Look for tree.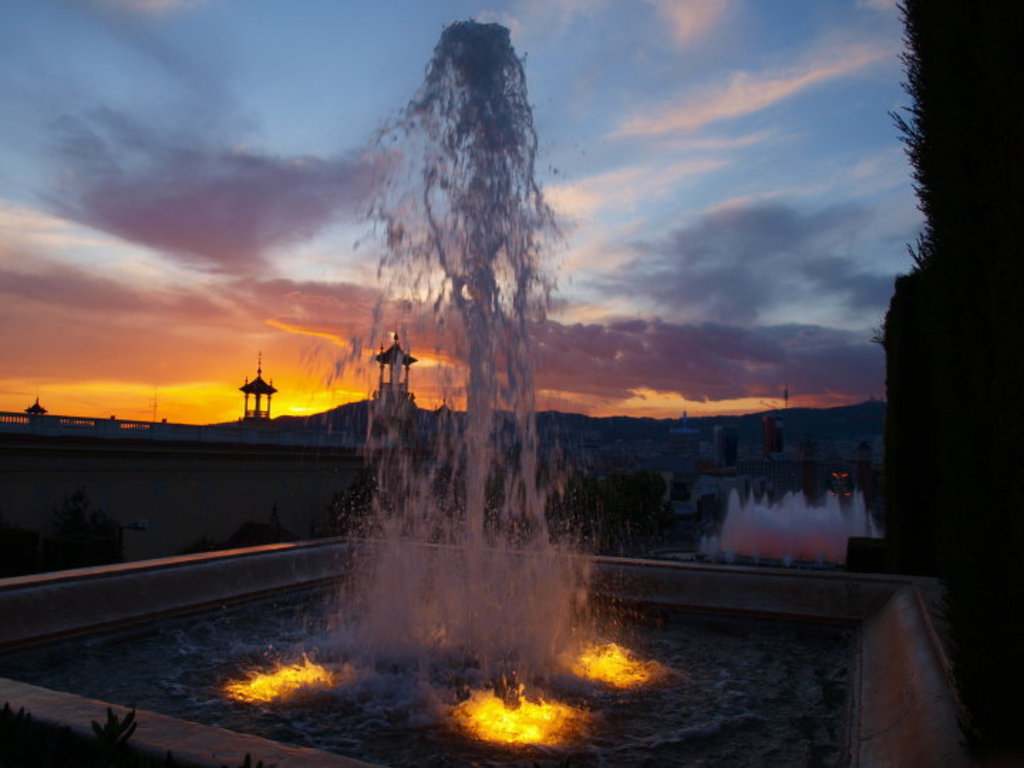
Found: BBox(38, 488, 129, 572).
